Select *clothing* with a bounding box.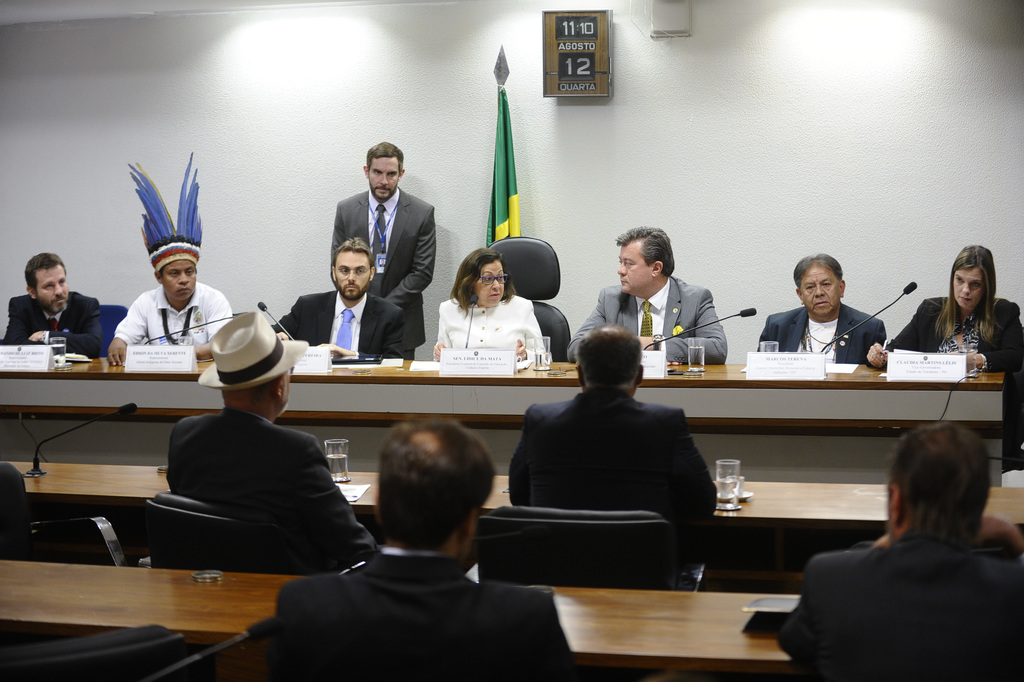
[567,277,724,363].
